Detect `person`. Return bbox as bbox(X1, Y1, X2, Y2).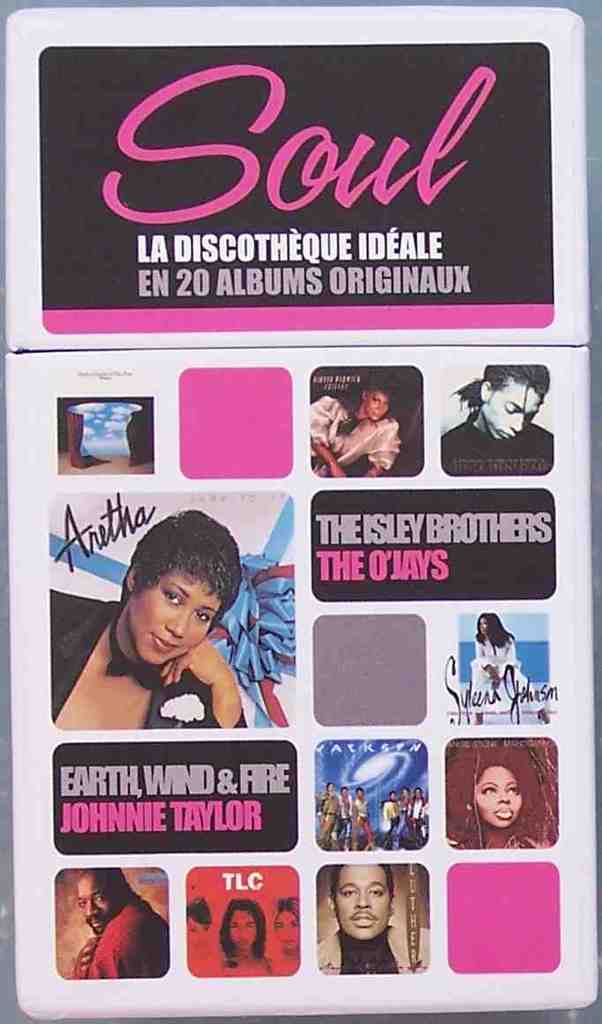
bbox(445, 749, 558, 846).
